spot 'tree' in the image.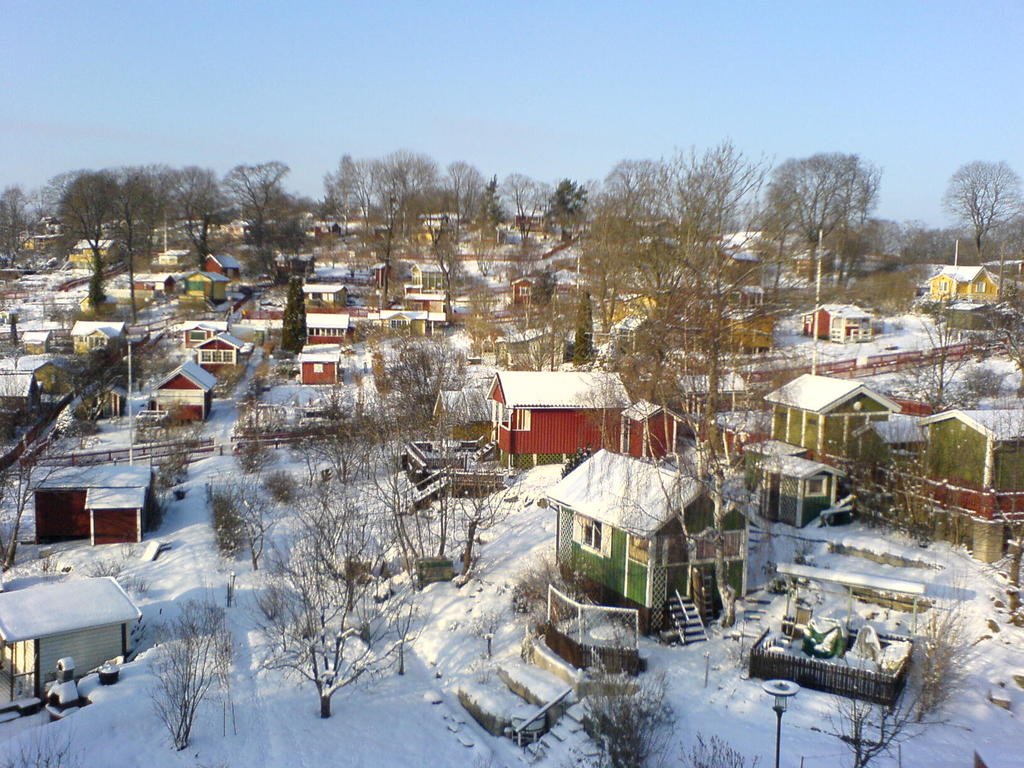
'tree' found at bbox(822, 653, 932, 767).
